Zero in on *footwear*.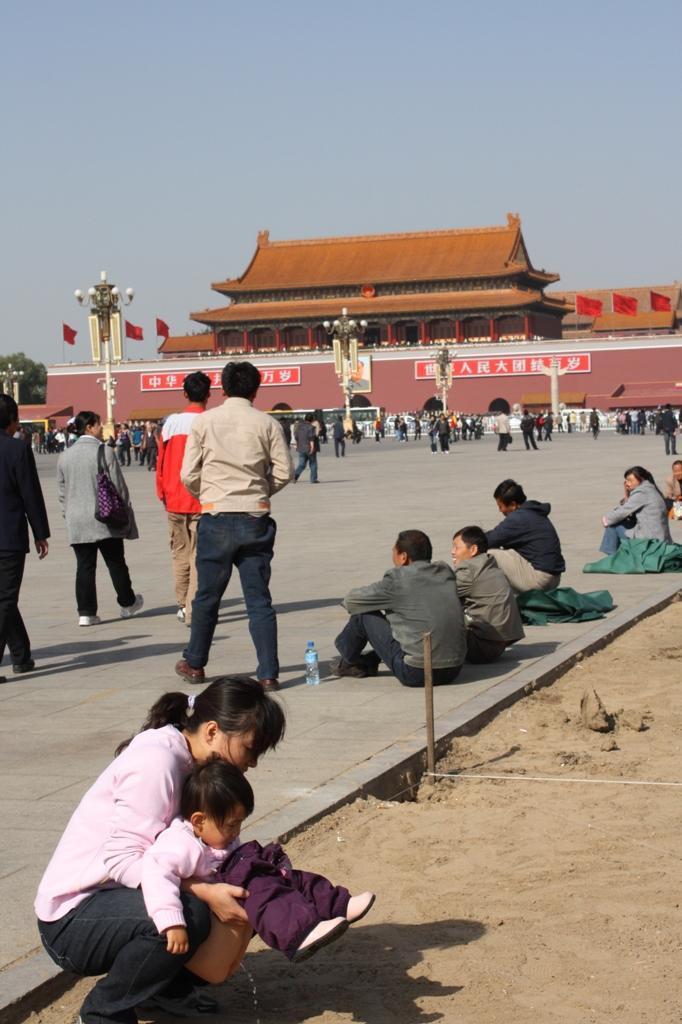
Zeroed in: x1=178 y1=604 x2=187 y2=625.
